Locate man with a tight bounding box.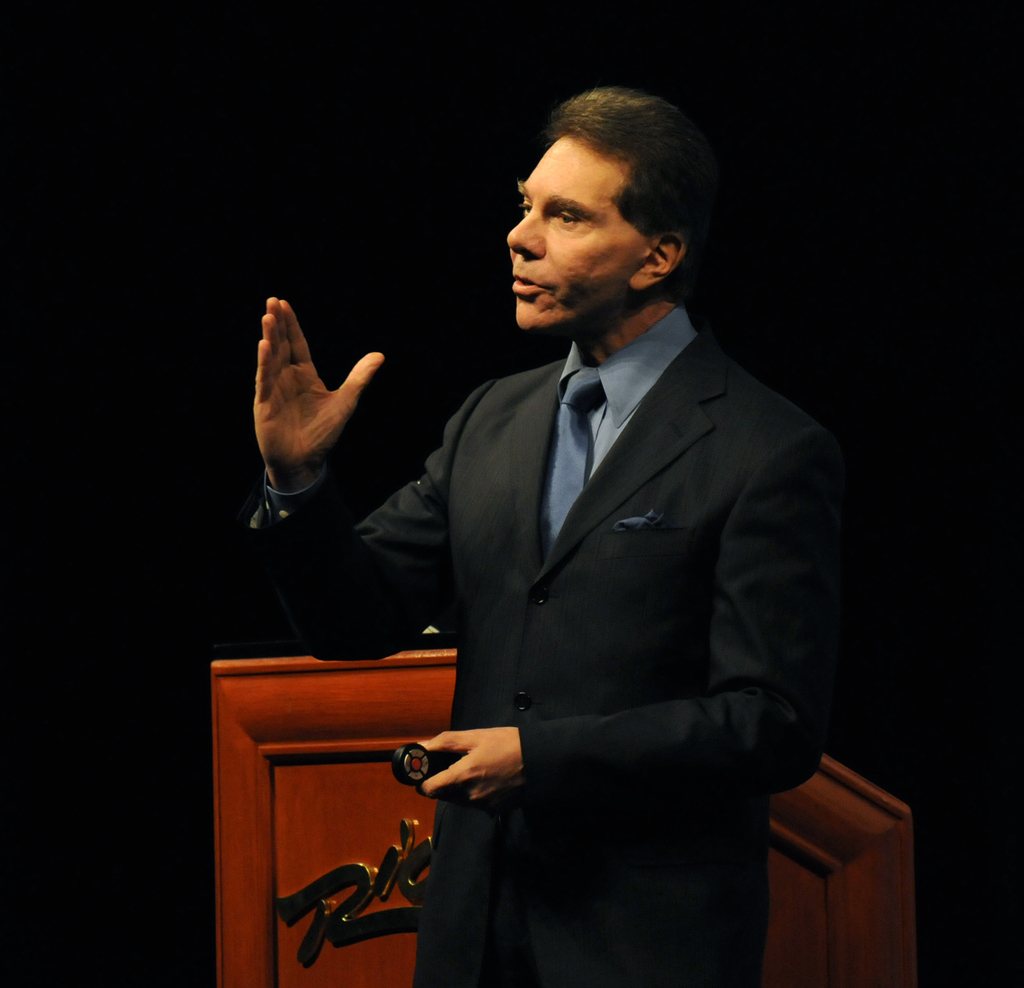
bbox(349, 78, 837, 974).
